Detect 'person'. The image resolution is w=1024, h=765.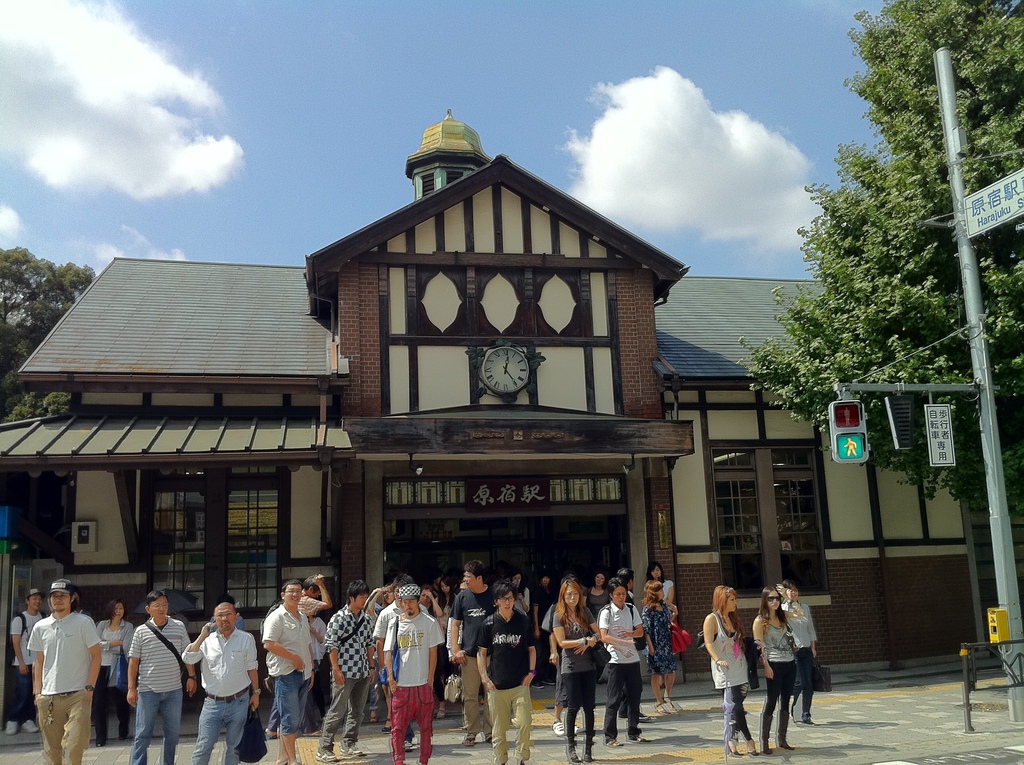
crop(2, 581, 48, 736).
